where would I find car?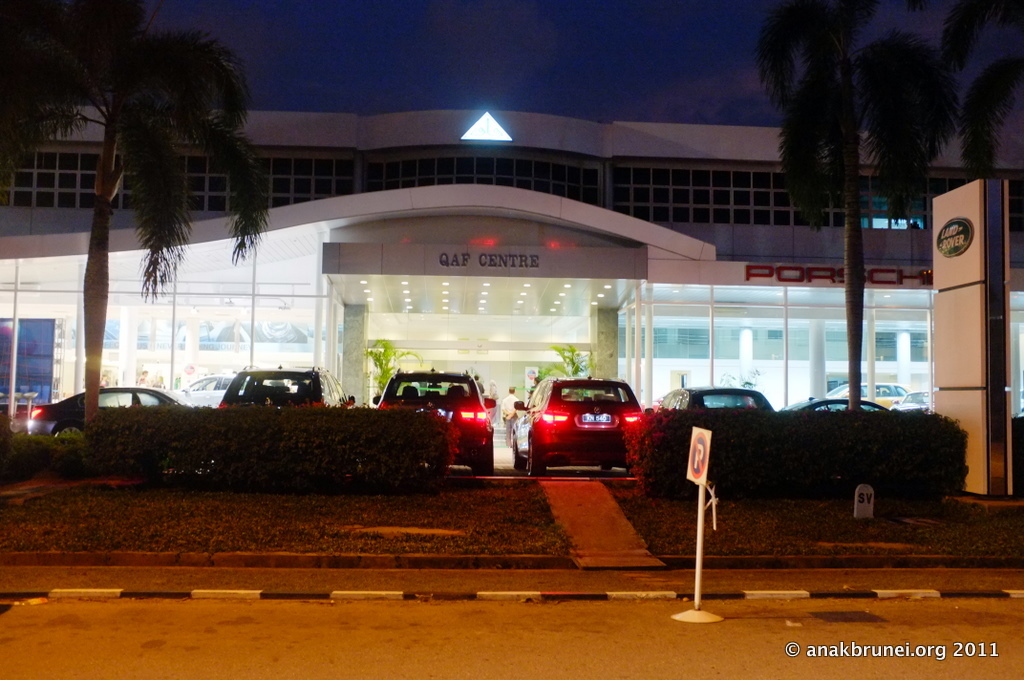
At [left=223, top=366, right=349, bottom=414].
